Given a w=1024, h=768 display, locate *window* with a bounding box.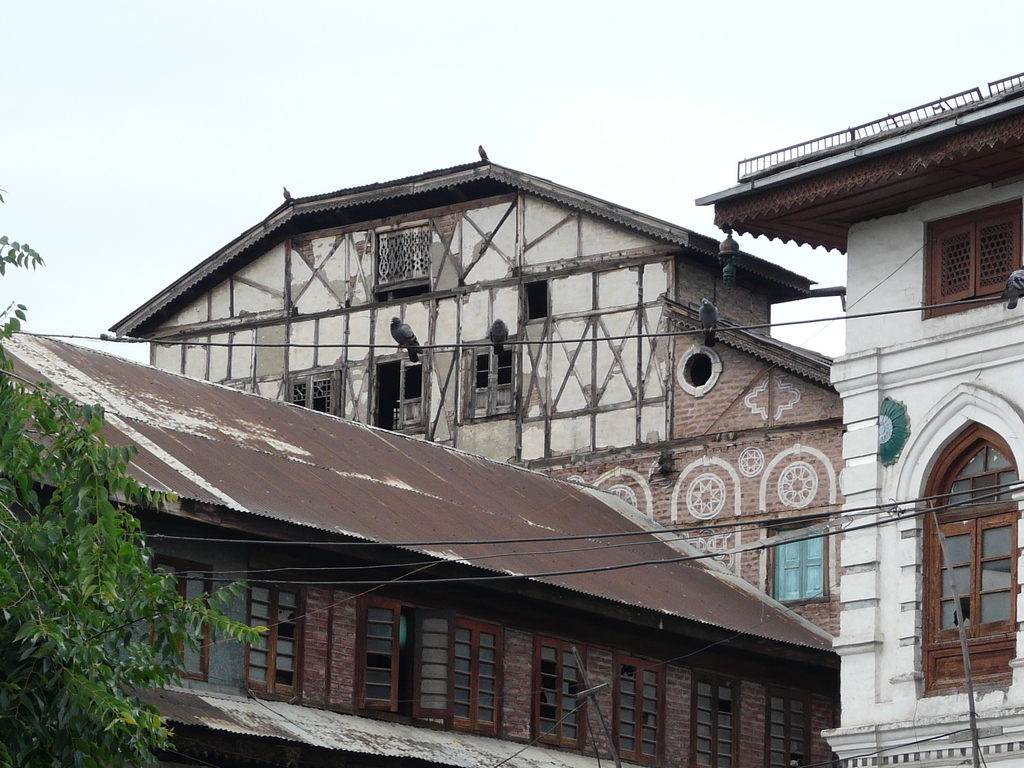
Located: Rect(681, 353, 711, 390).
